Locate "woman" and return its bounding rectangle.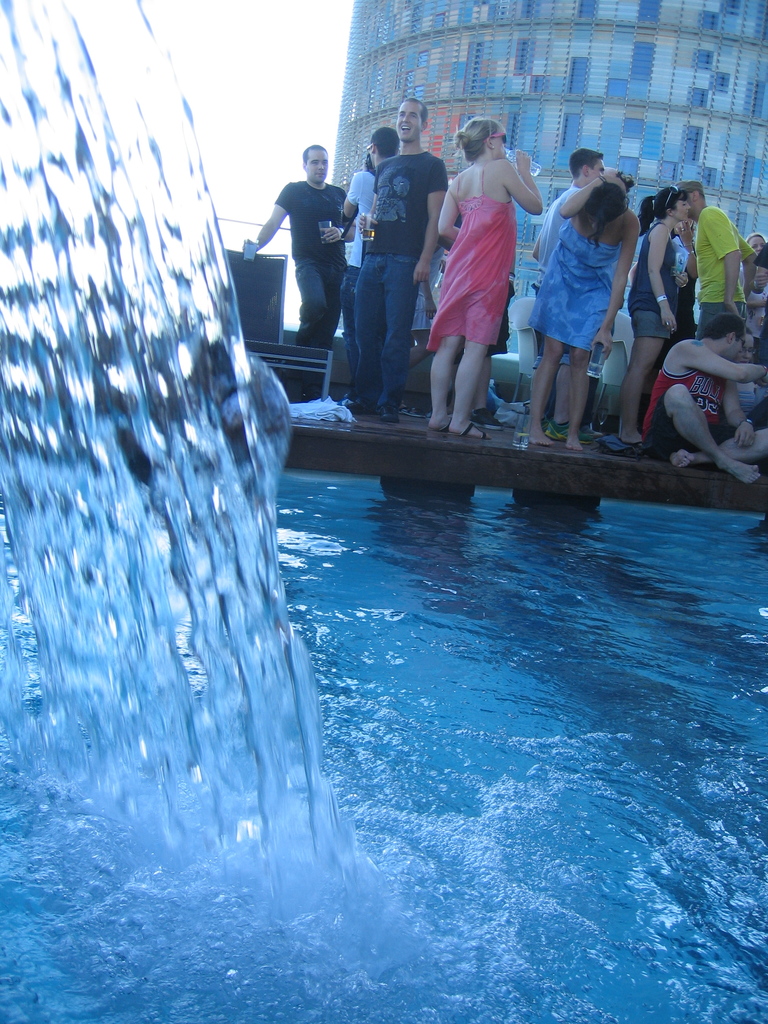
(434, 106, 551, 391).
